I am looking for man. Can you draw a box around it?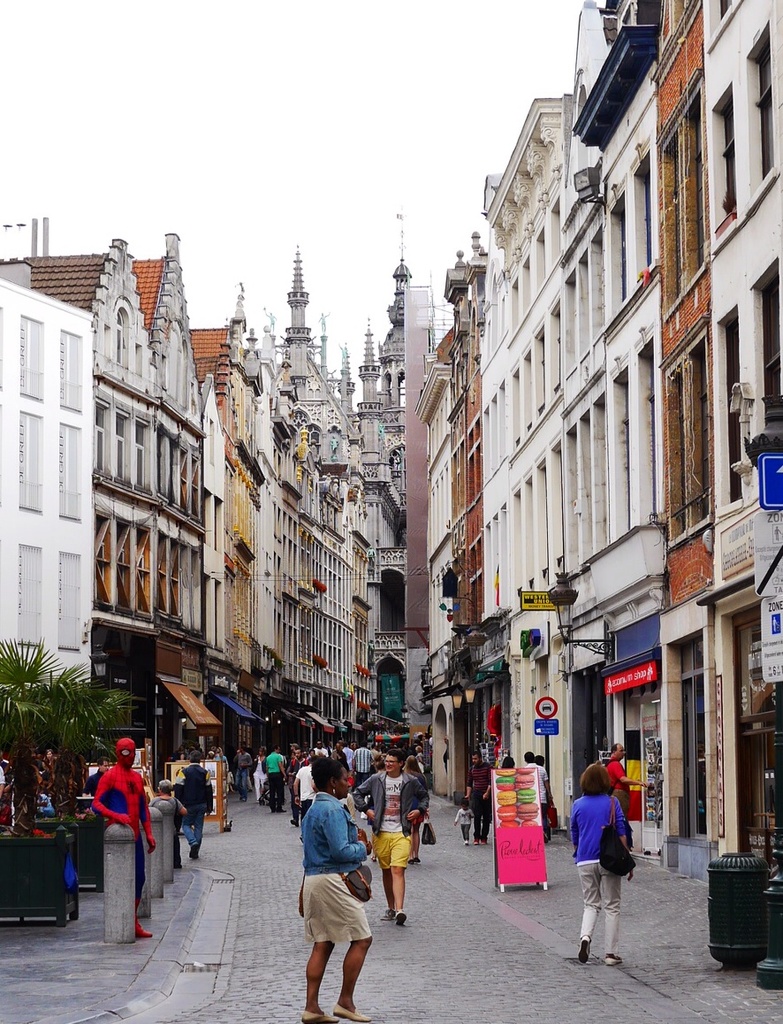
Sure, the bounding box is locate(179, 752, 211, 860).
